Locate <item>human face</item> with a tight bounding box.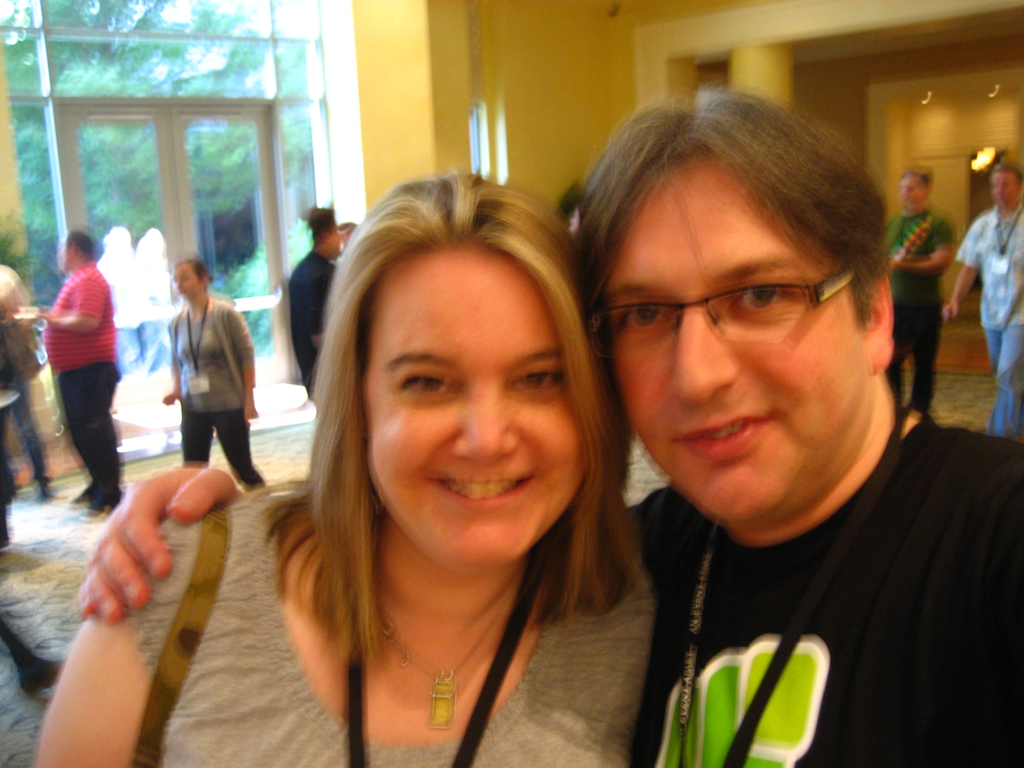
<region>172, 264, 204, 300</region>.
